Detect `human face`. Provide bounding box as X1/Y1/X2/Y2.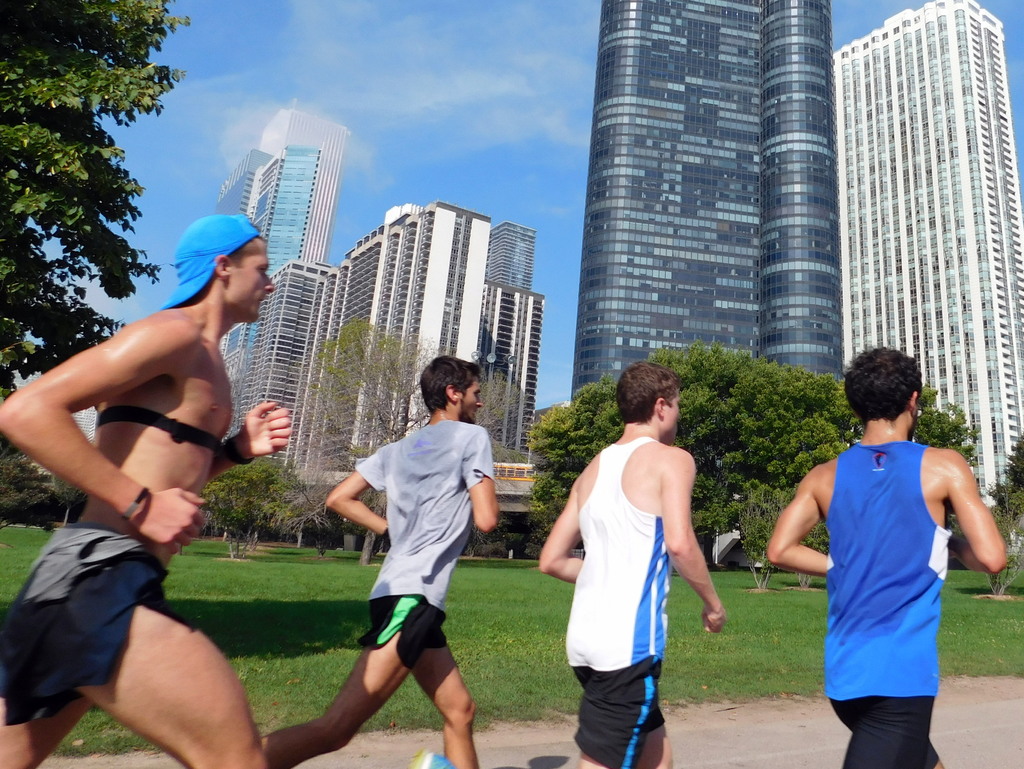
664/396/681/448.
